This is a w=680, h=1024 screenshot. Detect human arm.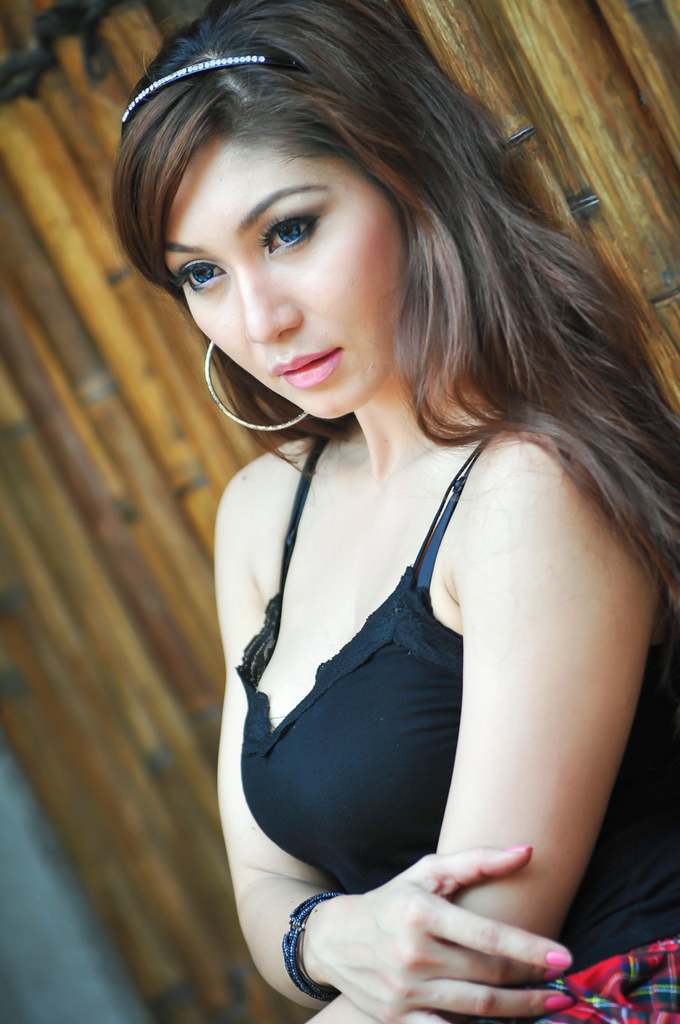
detection(209, 438, 571, 1023).
